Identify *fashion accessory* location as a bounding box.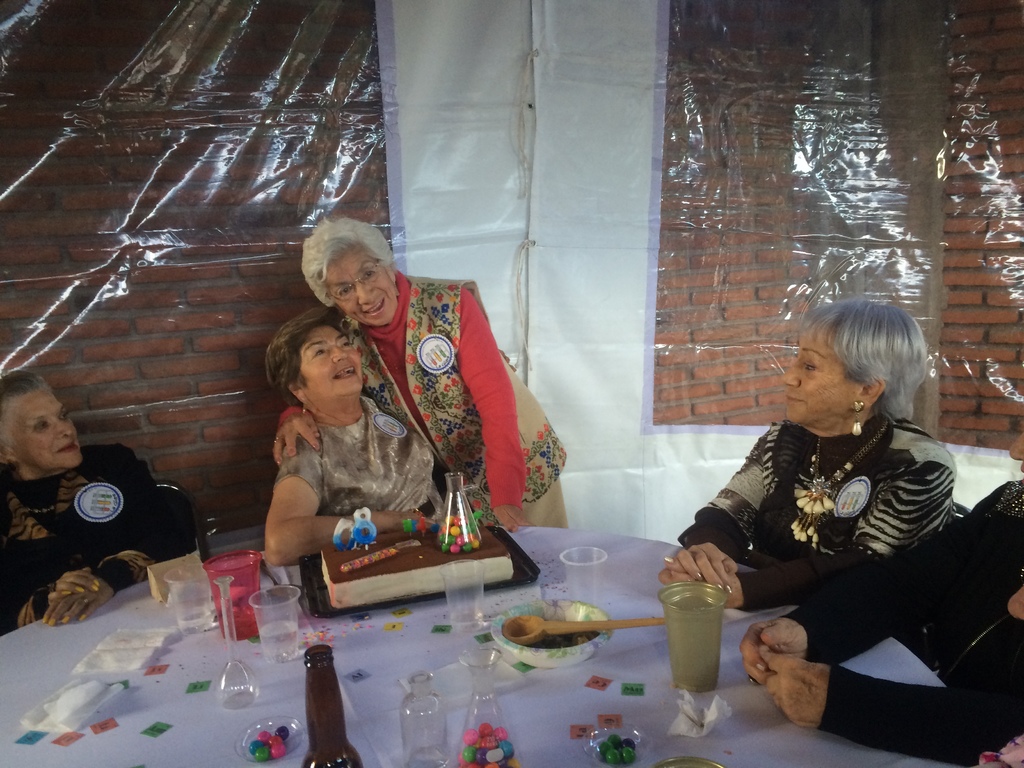
bbox(849, 403, 861, 437).
